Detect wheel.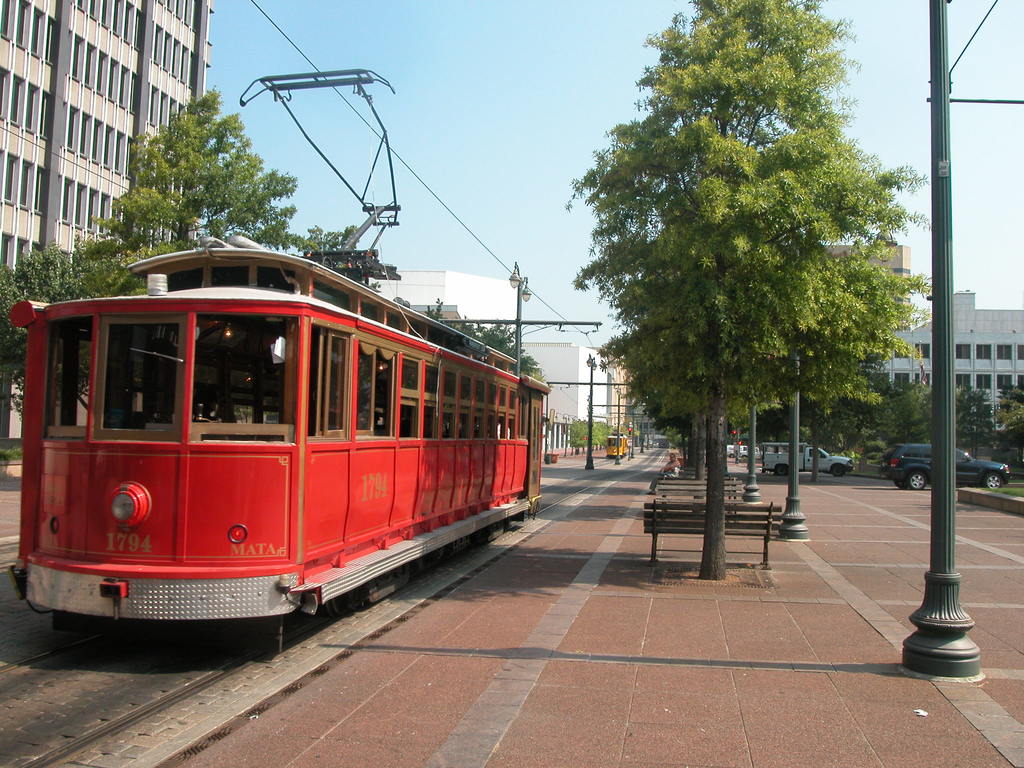
Detected at [x1=326, y1=591, x2=353, y2=616].
